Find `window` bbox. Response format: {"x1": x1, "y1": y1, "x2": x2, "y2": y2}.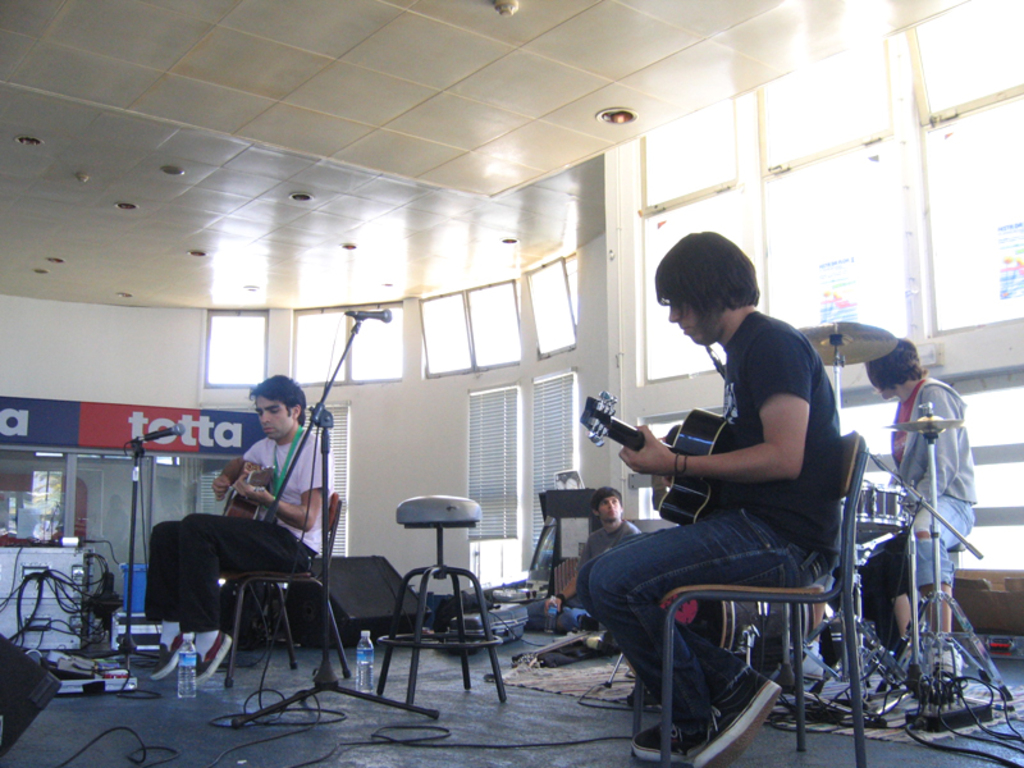
{"x1": 296, "y1": 399, "x2": 349, "y2": 567}.
